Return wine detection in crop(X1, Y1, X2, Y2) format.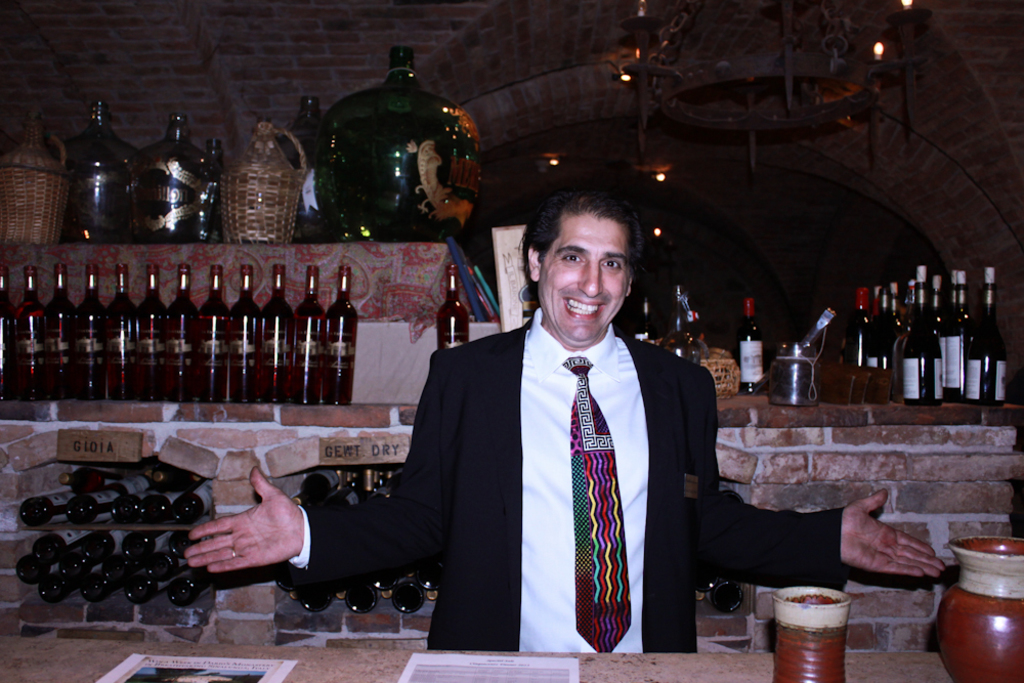
crop(63, 550, 99, 580).
